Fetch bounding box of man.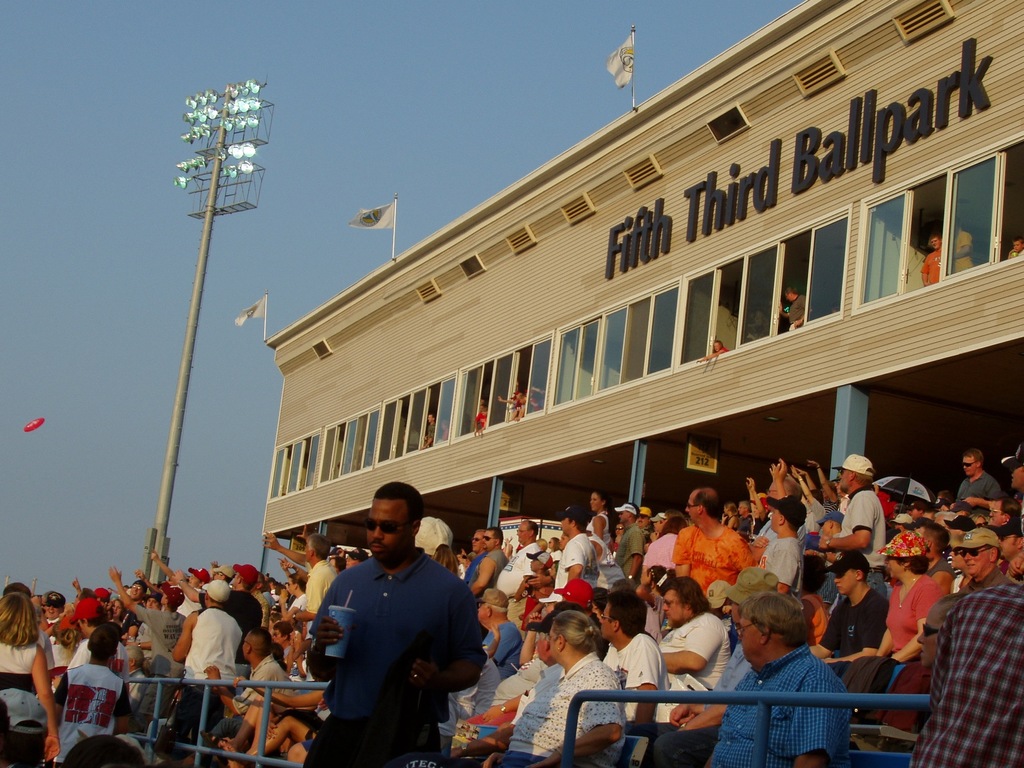
Bbox: <box>922,233,939,285</box>.
